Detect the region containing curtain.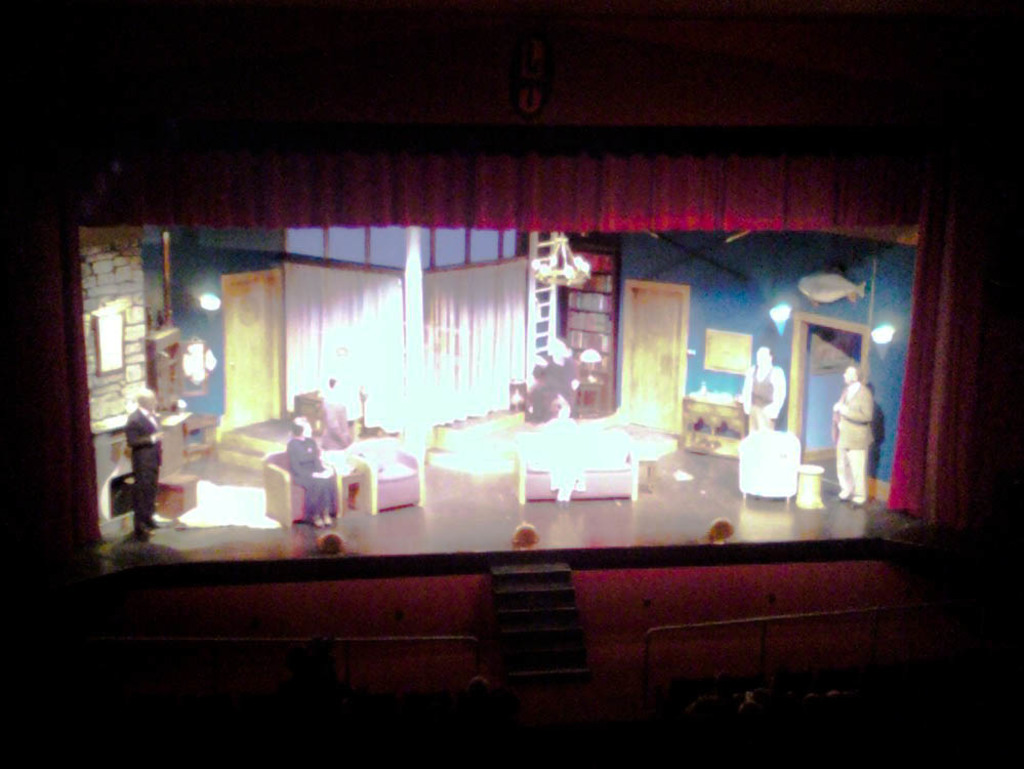
bbox(0, 158, 127, 599).
